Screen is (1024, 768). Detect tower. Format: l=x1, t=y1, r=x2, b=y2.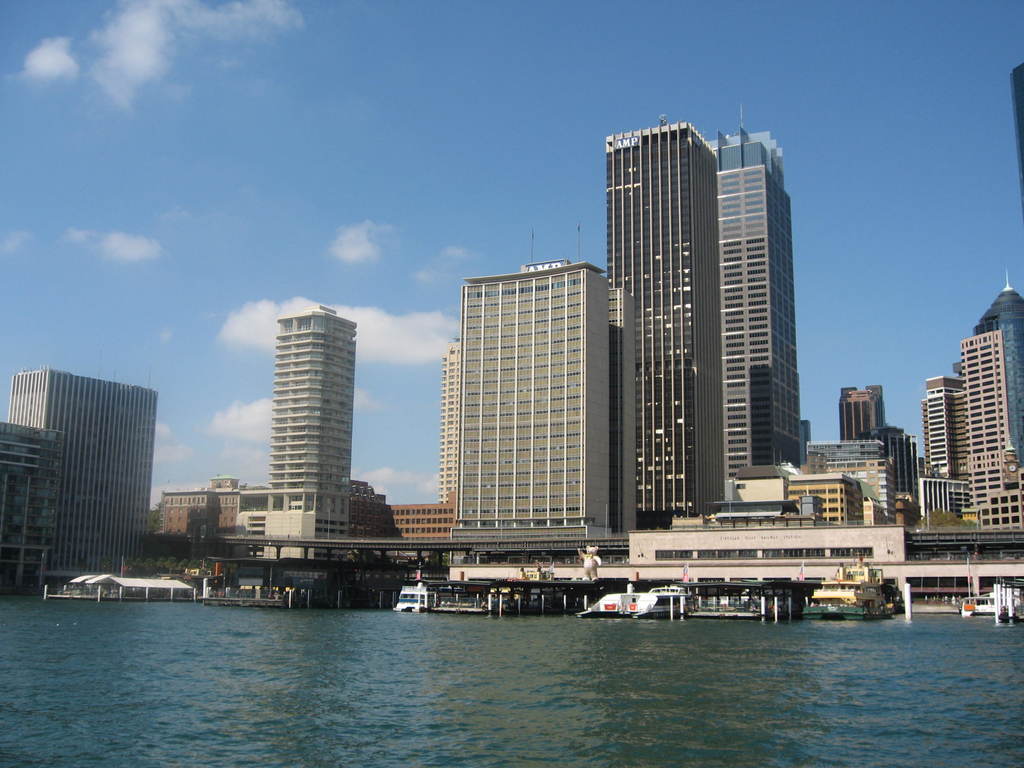
l=268, t=302, r=346, b=540.
